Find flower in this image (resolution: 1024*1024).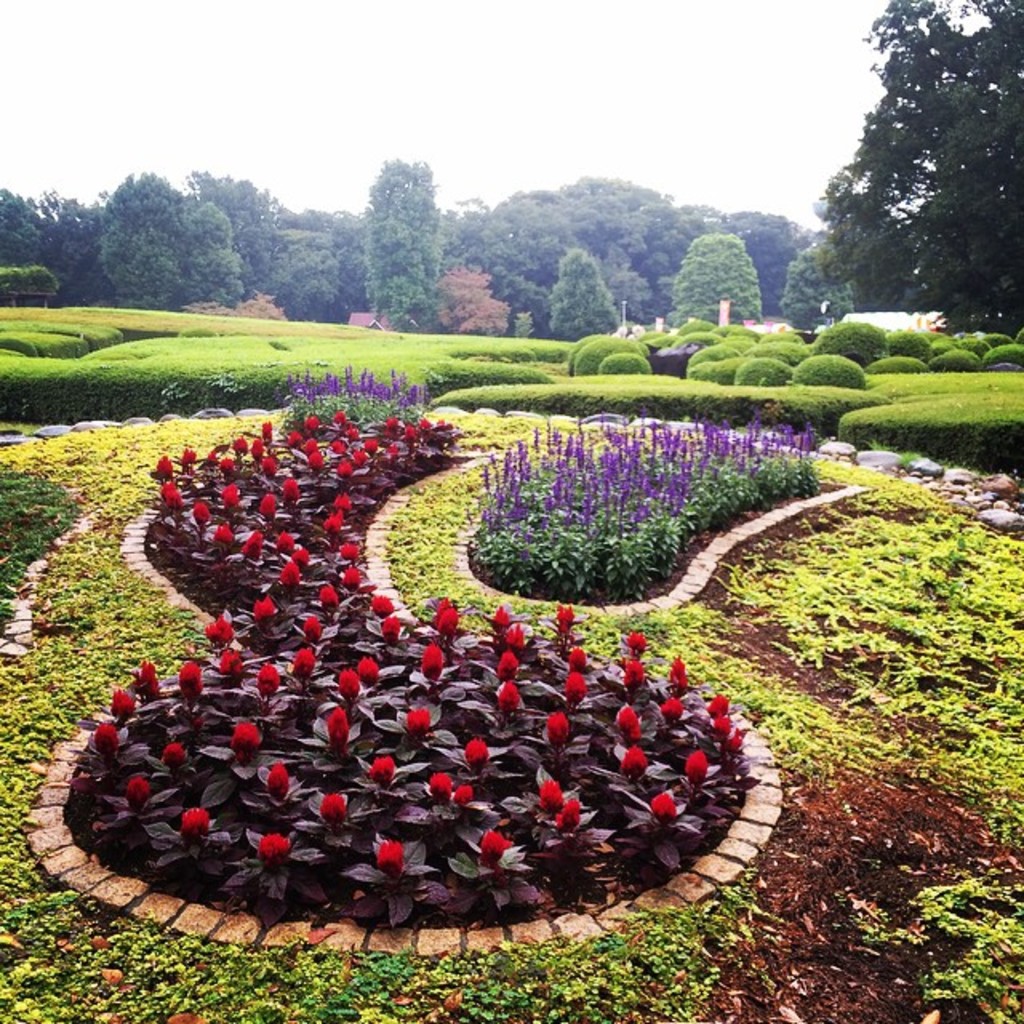
locate(200, 613, 238, 646).
